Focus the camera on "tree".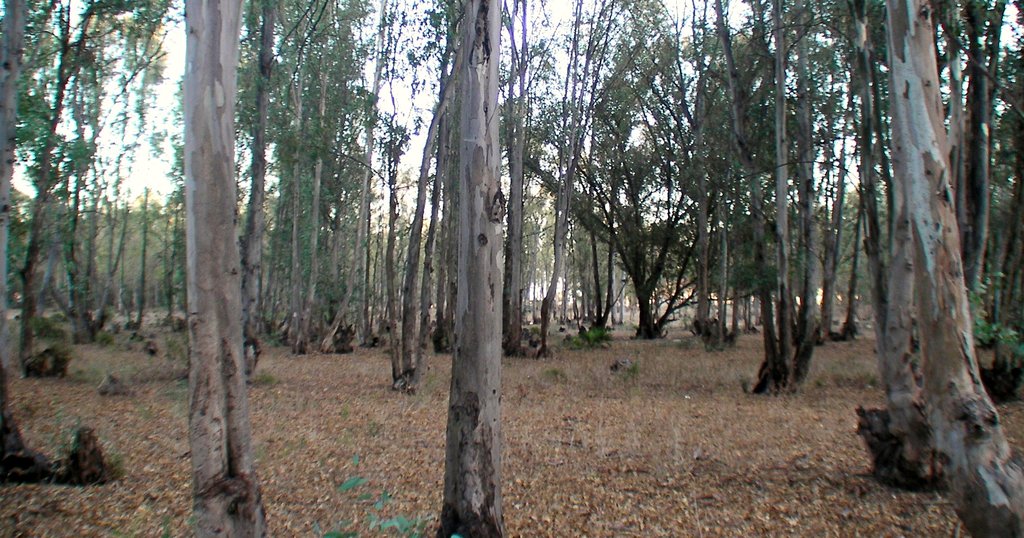
Focus region: Rect(922, 1, 1023, 372).
